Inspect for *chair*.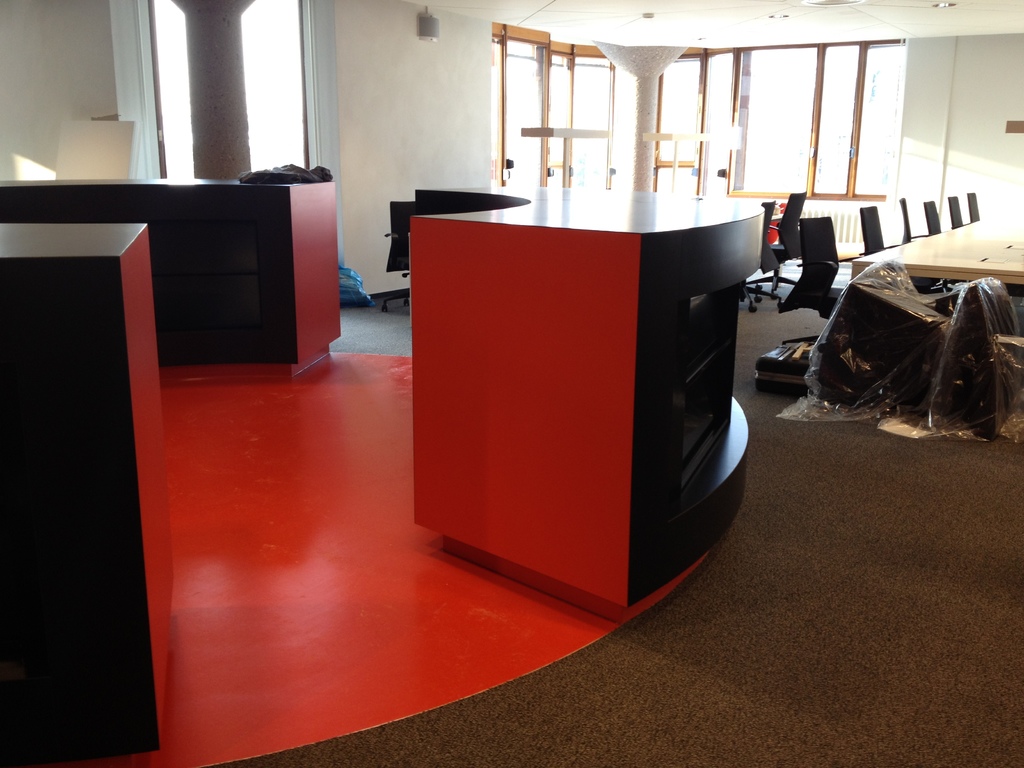
Inspection: left=965, top=192, right=980, bottom=225.
